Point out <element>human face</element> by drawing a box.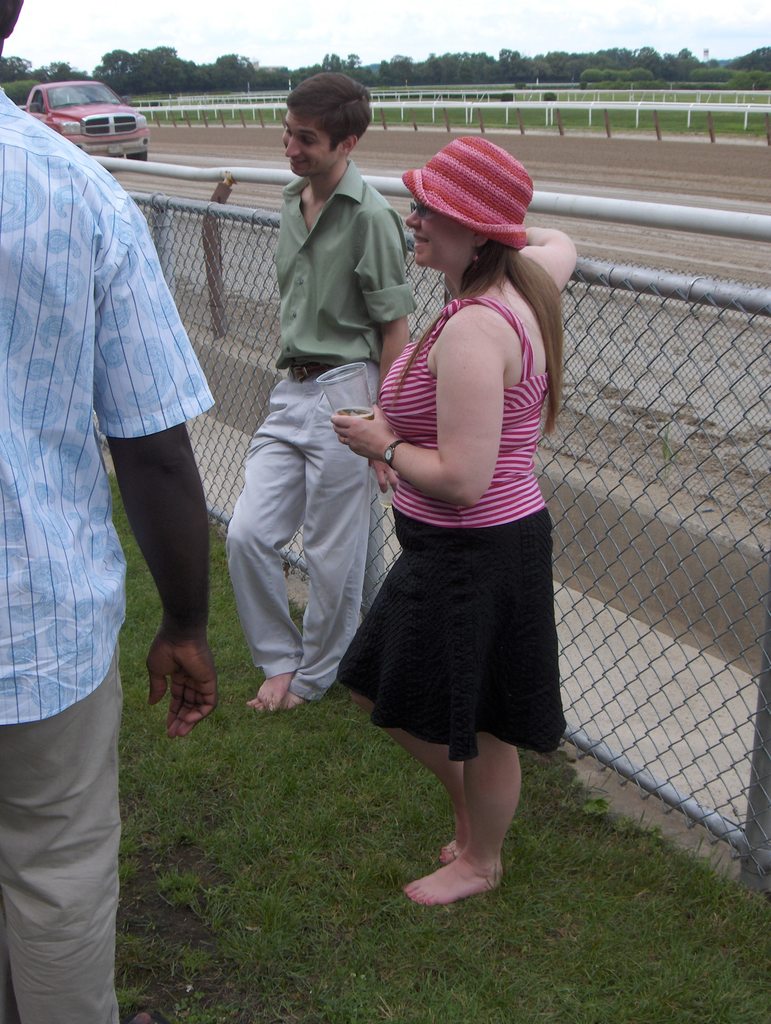
{"left": 282, "top": 109, "right": 337, "bottom": 178}.
